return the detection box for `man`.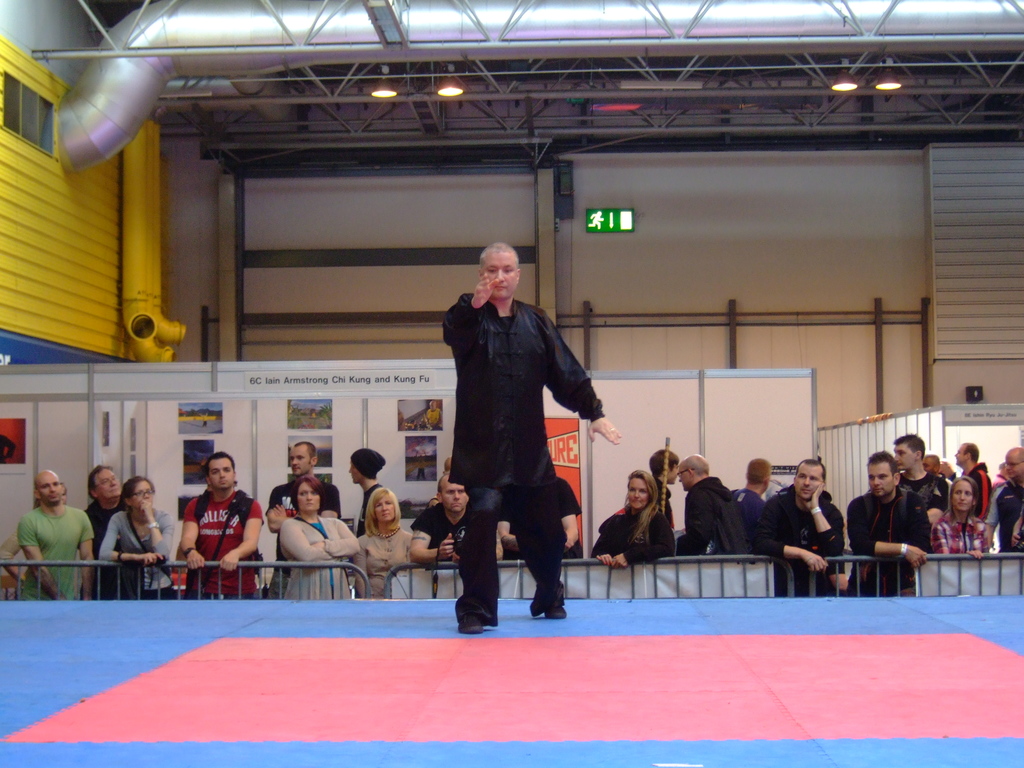
<box>178,451,260,591</box>.
